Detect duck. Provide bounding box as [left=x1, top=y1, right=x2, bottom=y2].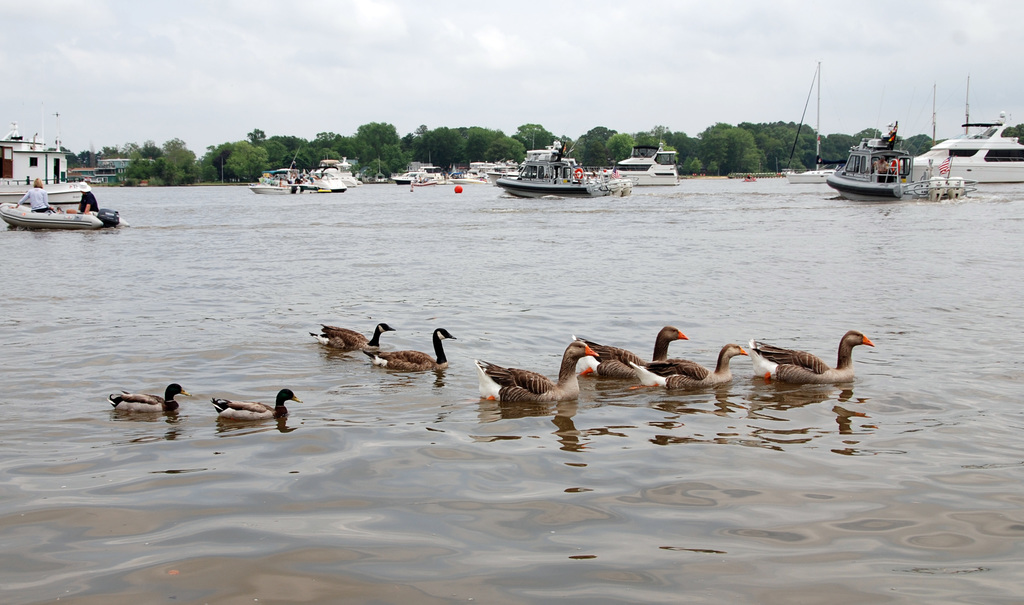
[left=112, top=378, right=192, bottom=413].
